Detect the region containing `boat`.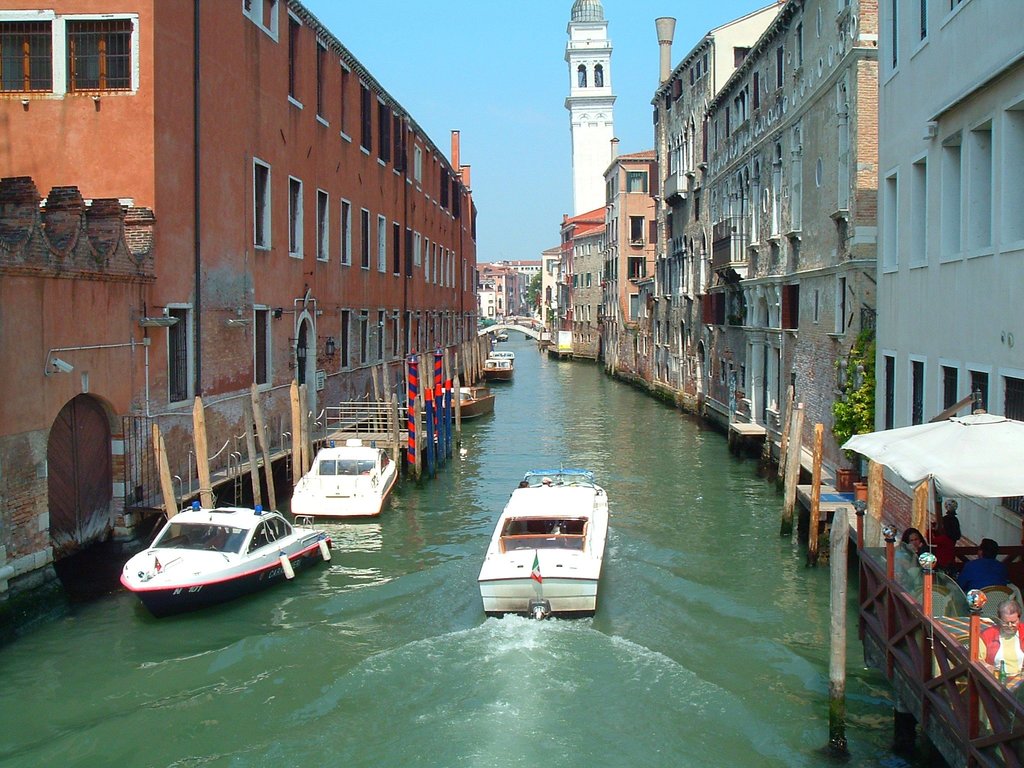
[left=420, top=377, right=499, bottom=422].
